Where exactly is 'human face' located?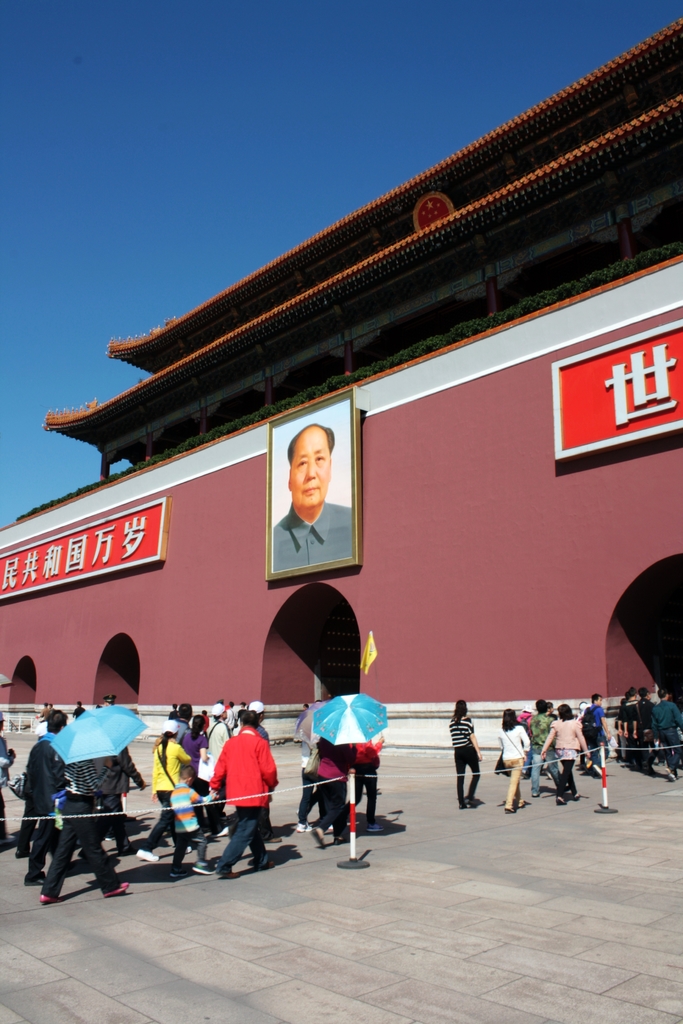
Its bounding box is select_region(287, 423, 331, 505).
